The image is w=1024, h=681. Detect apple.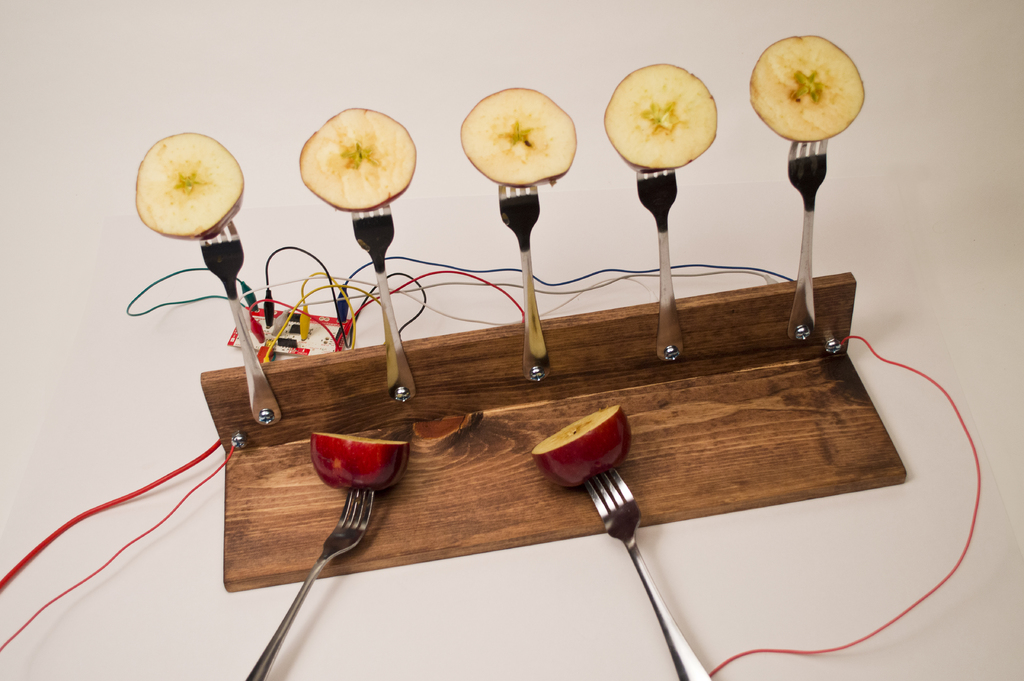
Detection: <bbox>532, 403, 634, 493</bbox>.
